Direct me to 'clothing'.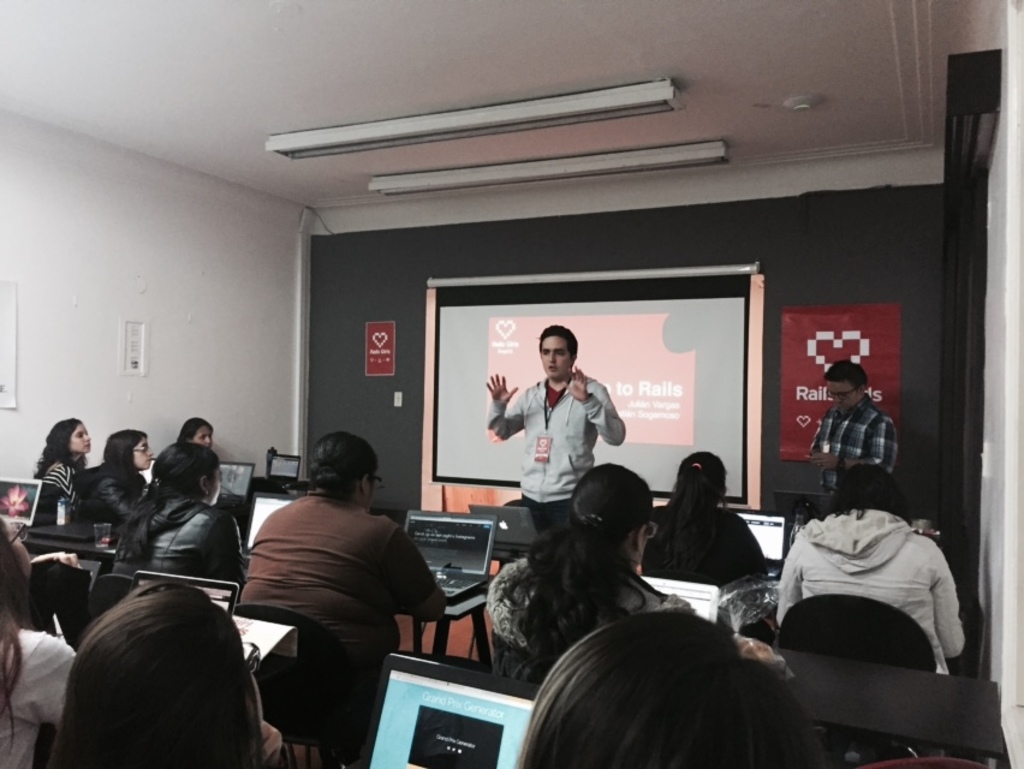
Direction: (0,622,79,768).
